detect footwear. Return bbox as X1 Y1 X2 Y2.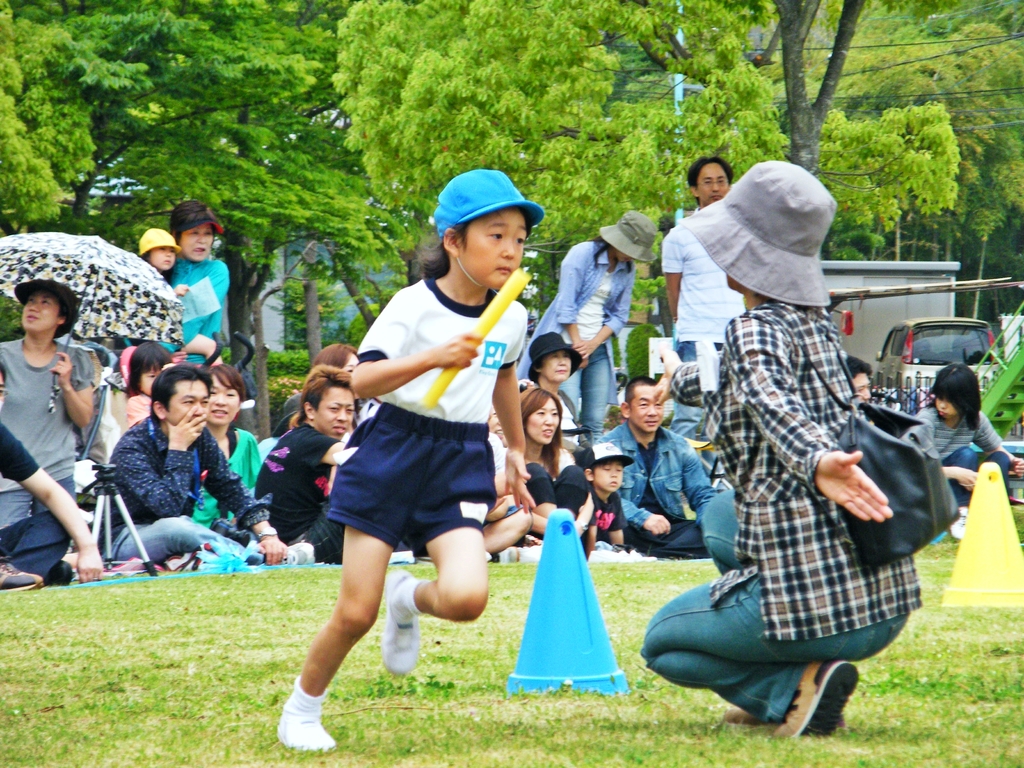
0 563 38 585.
